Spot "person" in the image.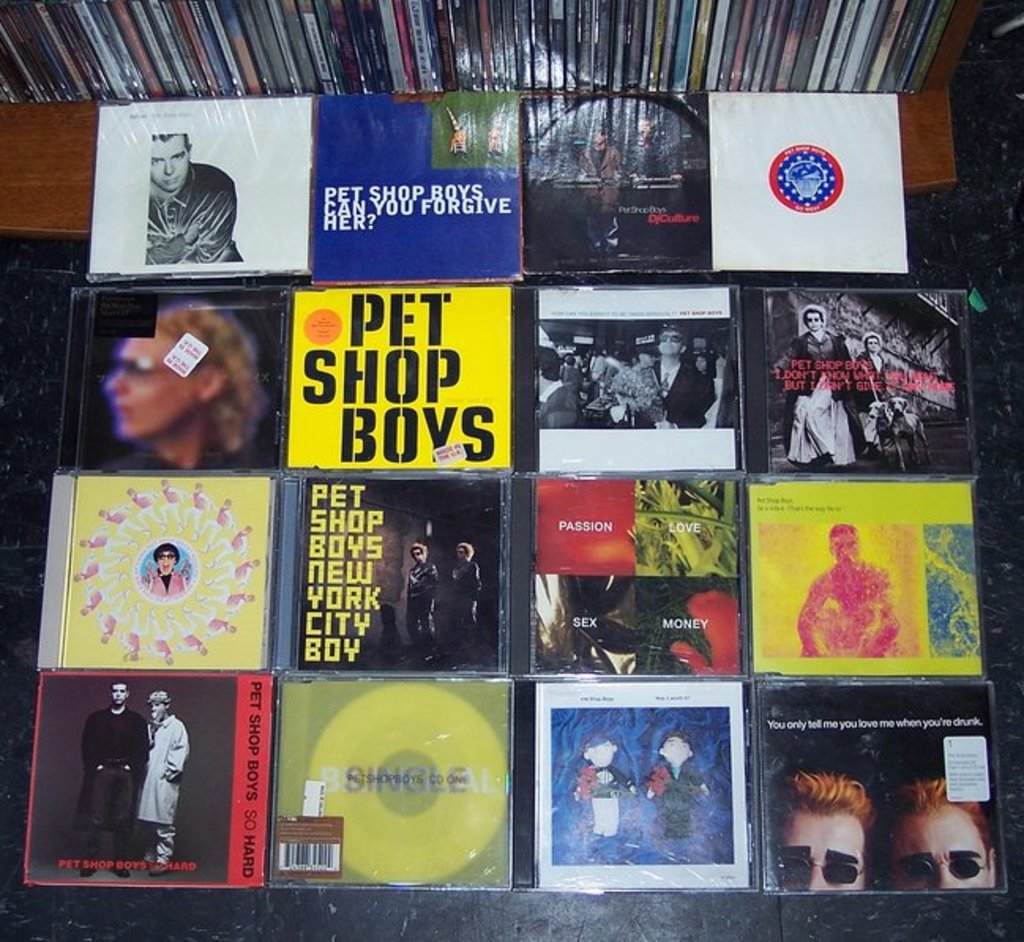
"person" found at <box>536,344,585,431</box>.
